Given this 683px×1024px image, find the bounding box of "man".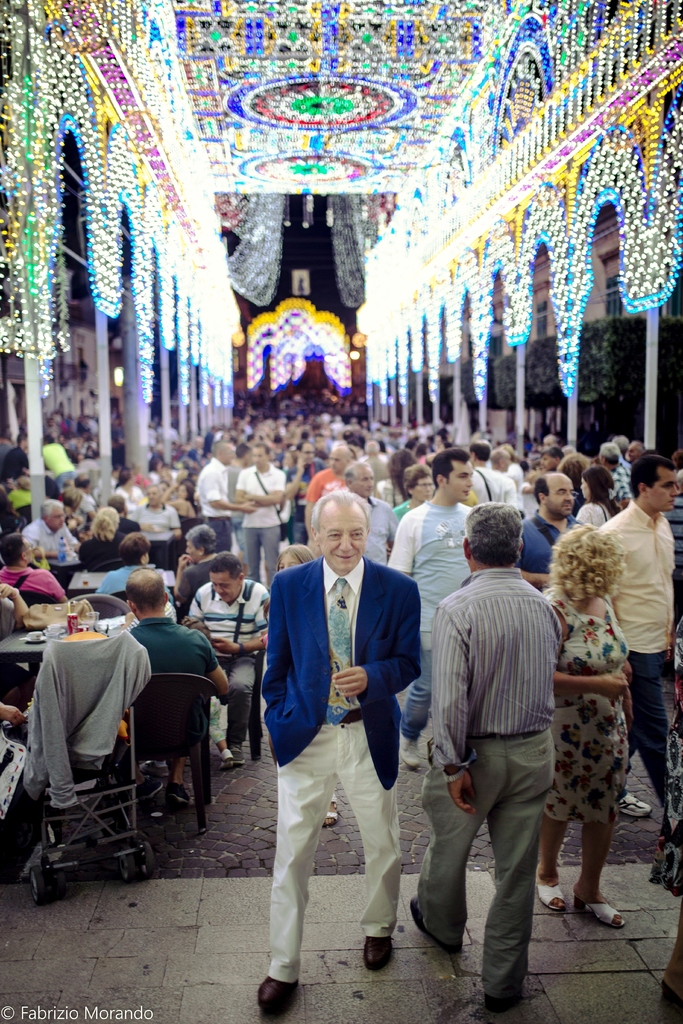
detection(21, 498, 81, 557).
